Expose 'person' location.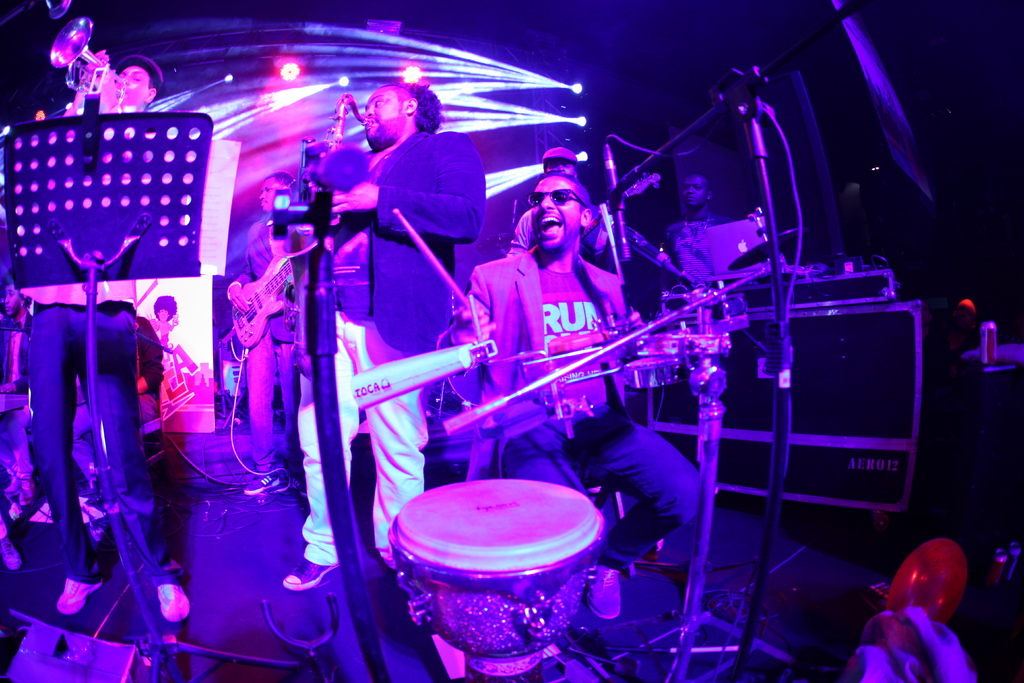
Exposed at 17:43:200:618.
